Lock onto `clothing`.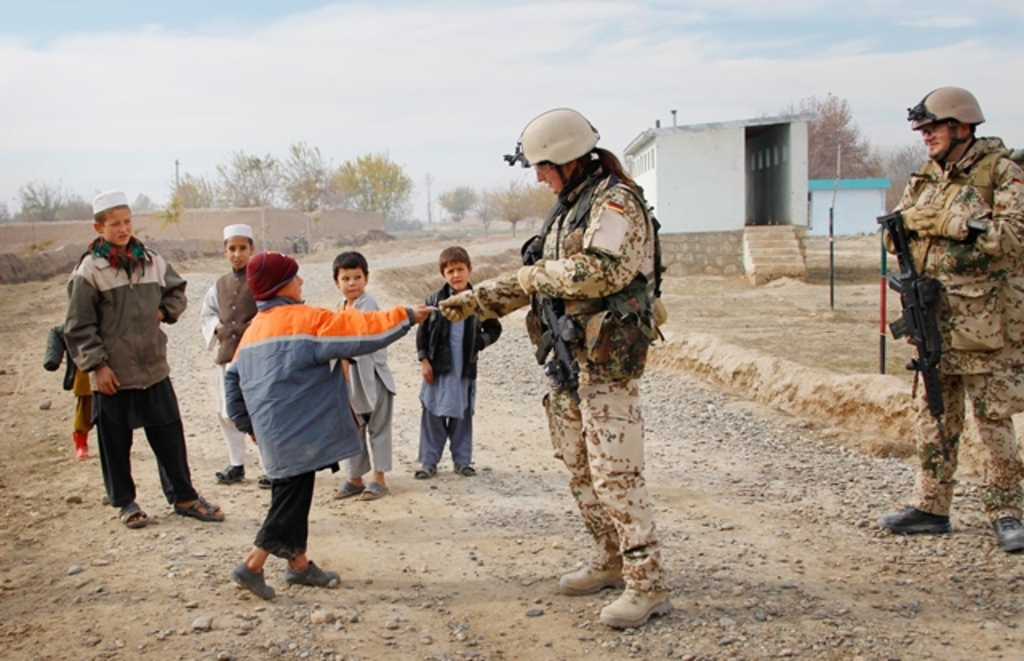
Locked: BBox(66, 359, 96, 434).
